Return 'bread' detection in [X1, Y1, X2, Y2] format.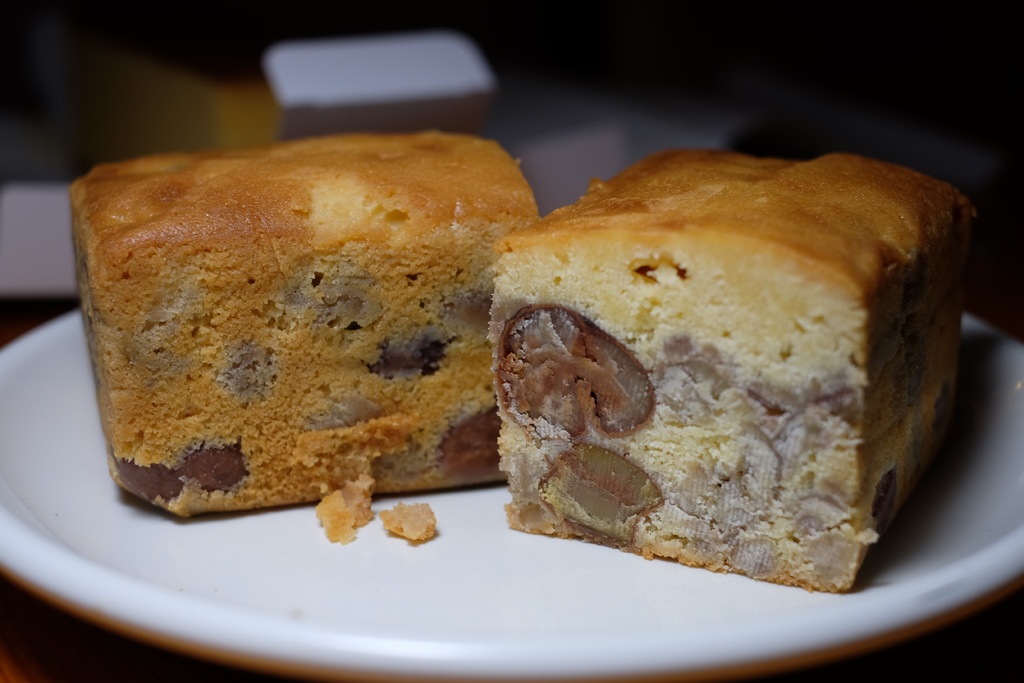
[67, 134, 545, 541].
